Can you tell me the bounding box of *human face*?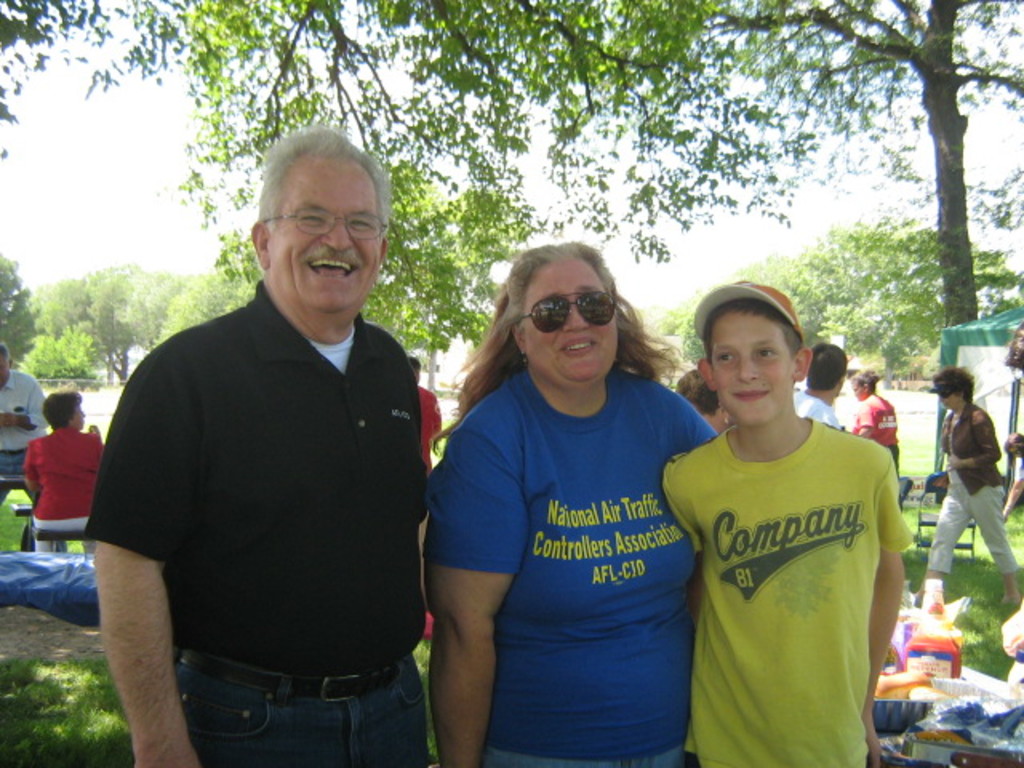
box=[510, 258, 626, 392].
